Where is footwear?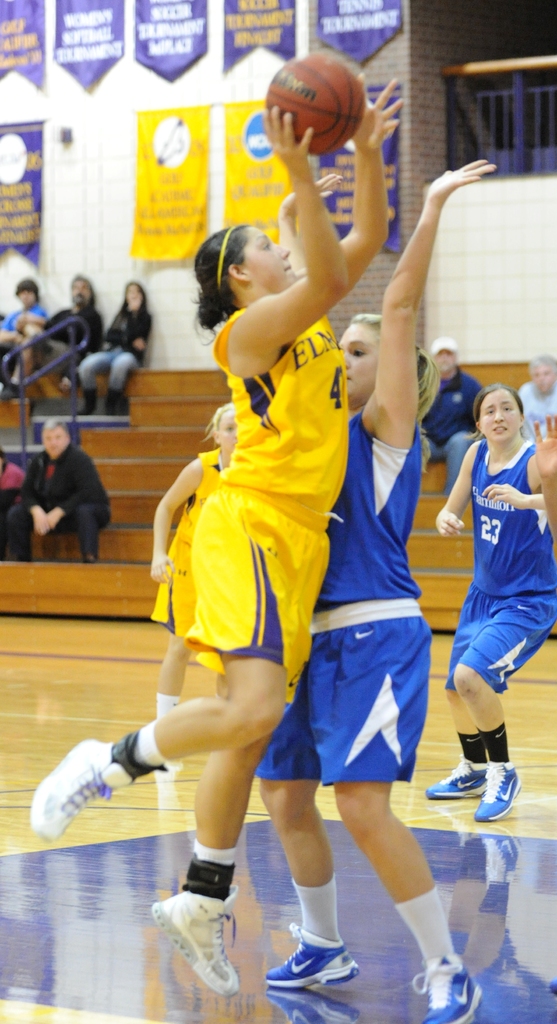
bbox=[267, 927, 360, 984].
